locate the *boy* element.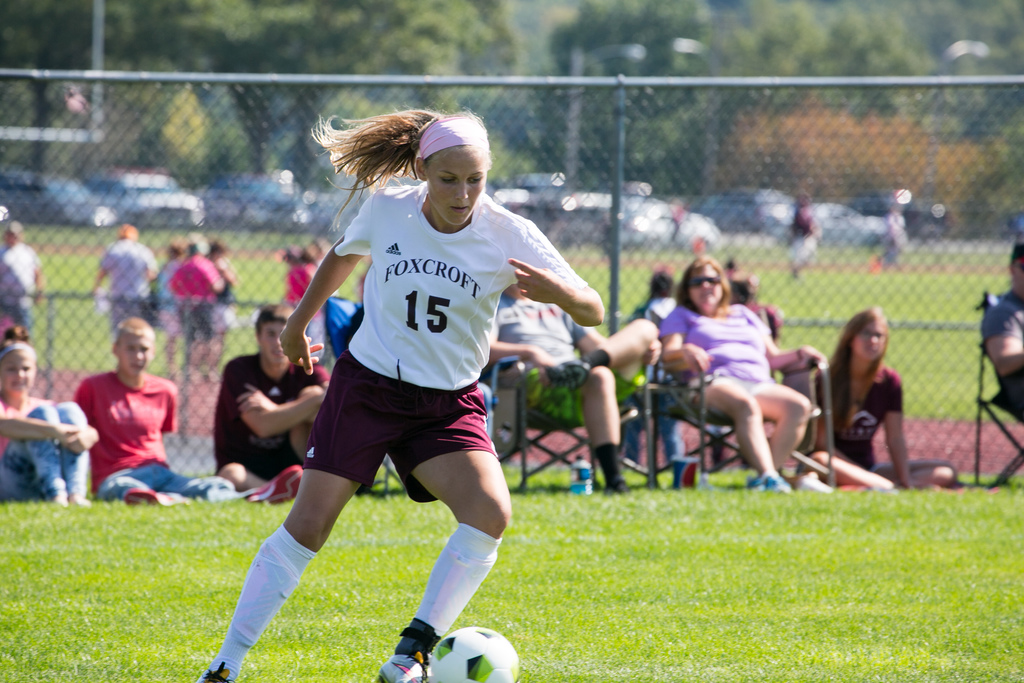
Element bbox: bbox=[209, 298, 330, 487].
